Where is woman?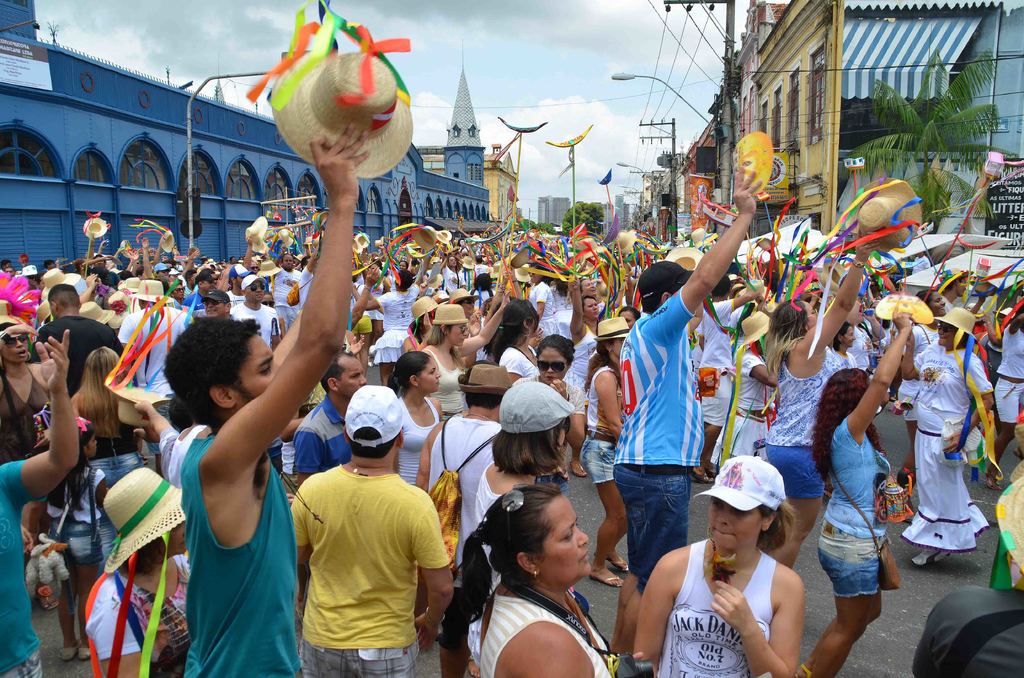
bbox(583, 318, 632, 593).
